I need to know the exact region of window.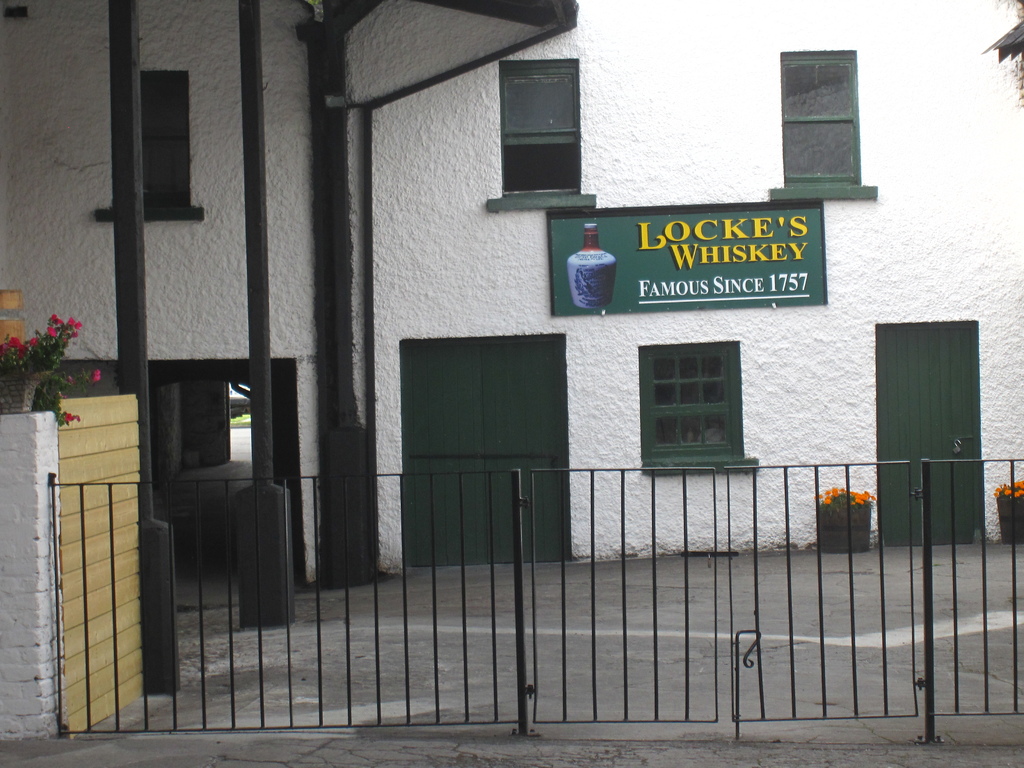
Region: <bbox>499, 56, 583, 196</bbox>.
